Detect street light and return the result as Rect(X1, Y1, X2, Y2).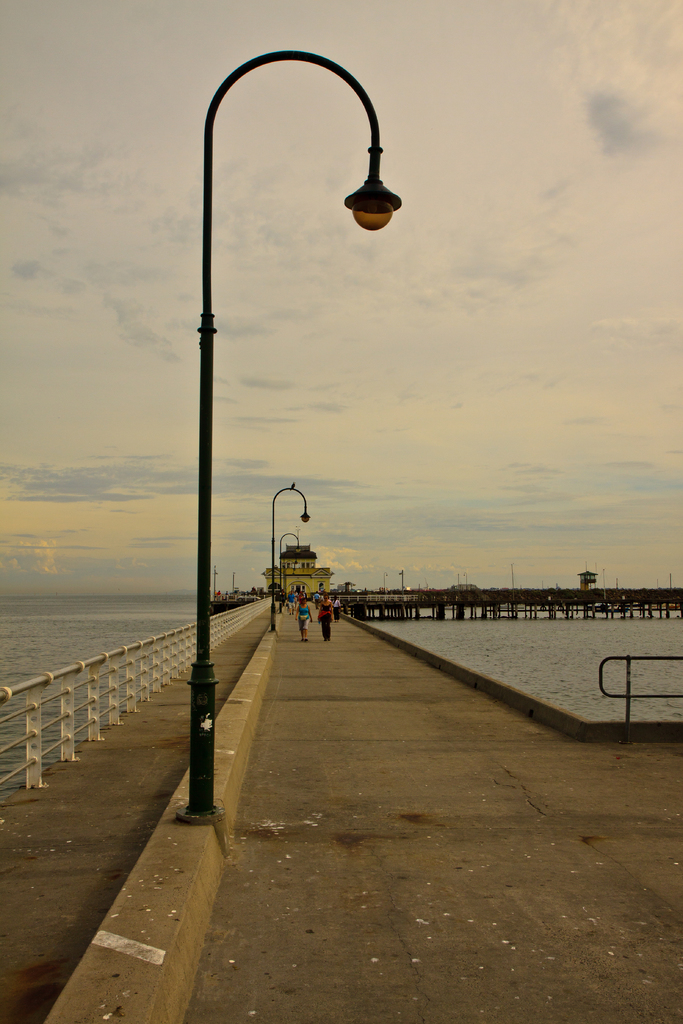
Rect(395, 569, 407, 596).
